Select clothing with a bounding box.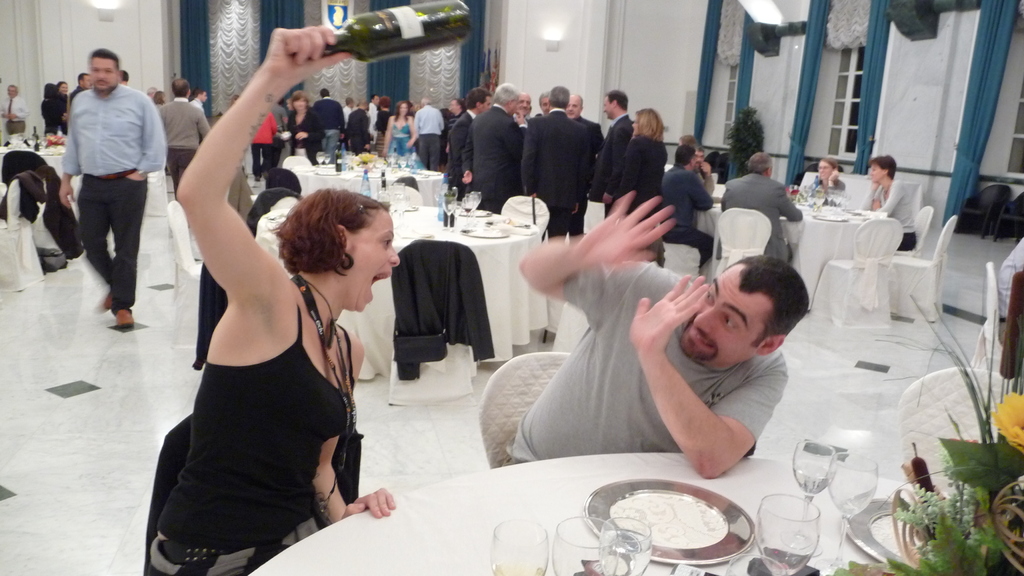
bbox=[588, 122, 632, 198].
